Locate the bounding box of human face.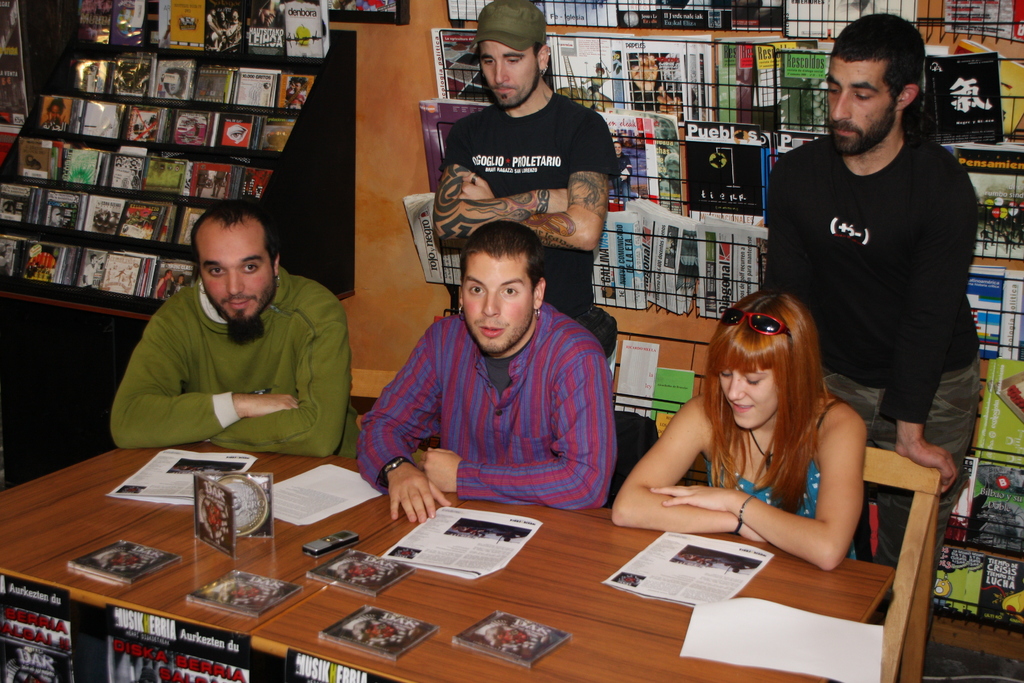
Bounding box: (x1=458, y1=248, x2=535, y2=350).
